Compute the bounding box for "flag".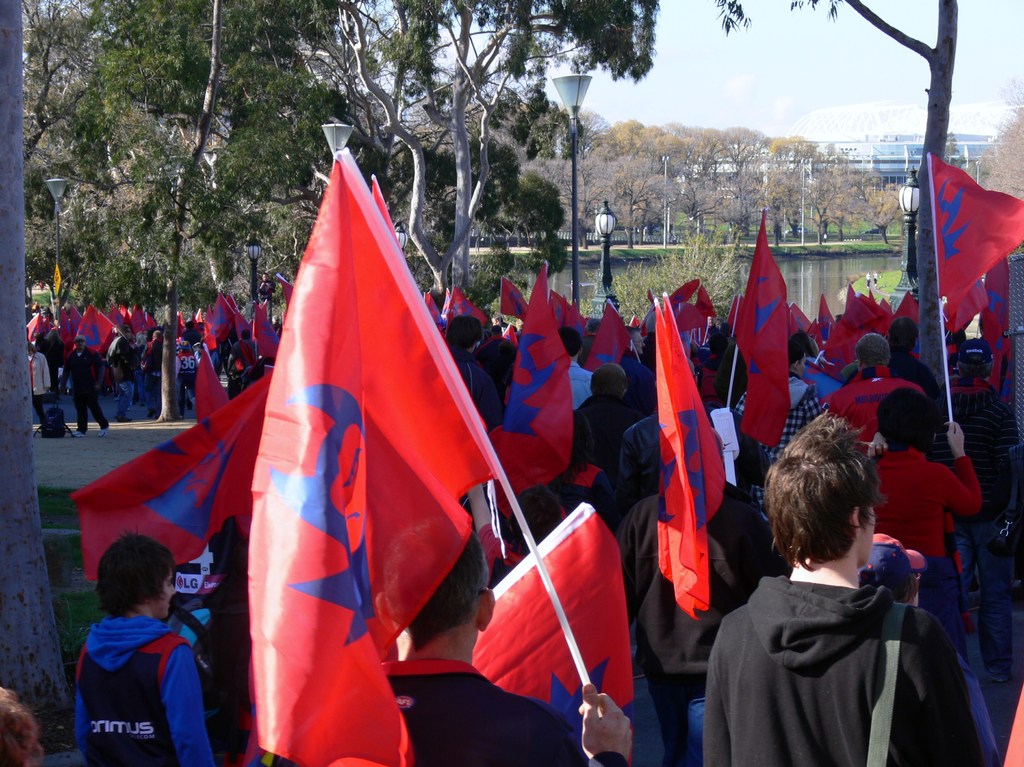
region(624, 309, 643, 328).
